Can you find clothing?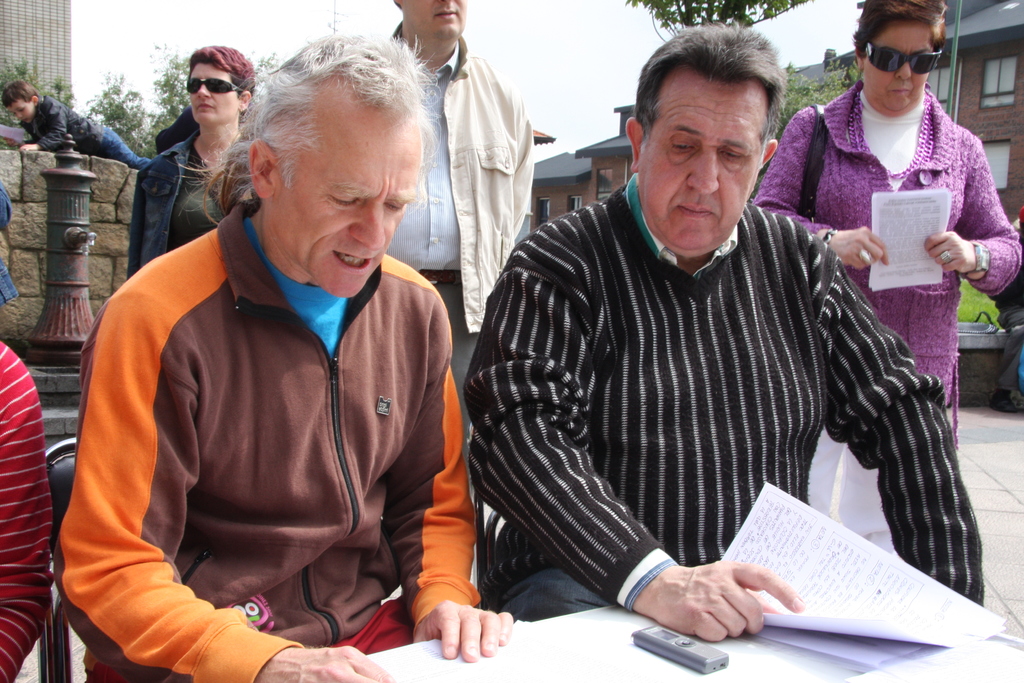
Yes, bounding box: bbox=(380, 13, 536, 452).
